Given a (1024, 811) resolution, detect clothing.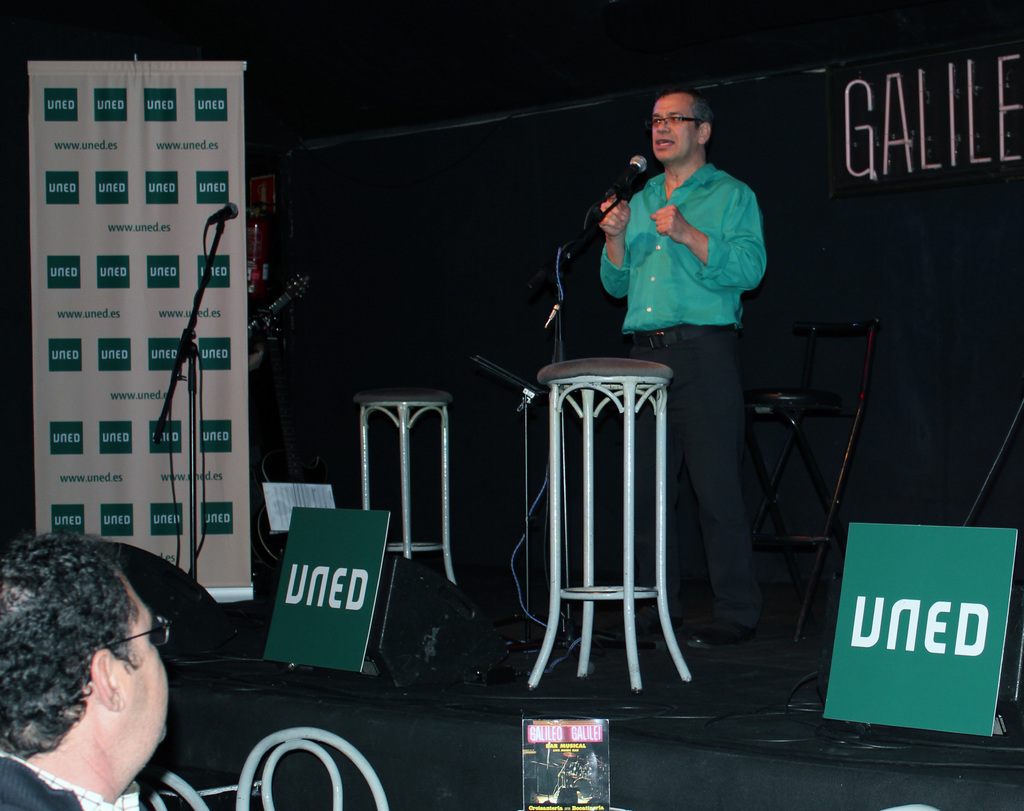
[left=595, top=168, right=767, bottom=627].
